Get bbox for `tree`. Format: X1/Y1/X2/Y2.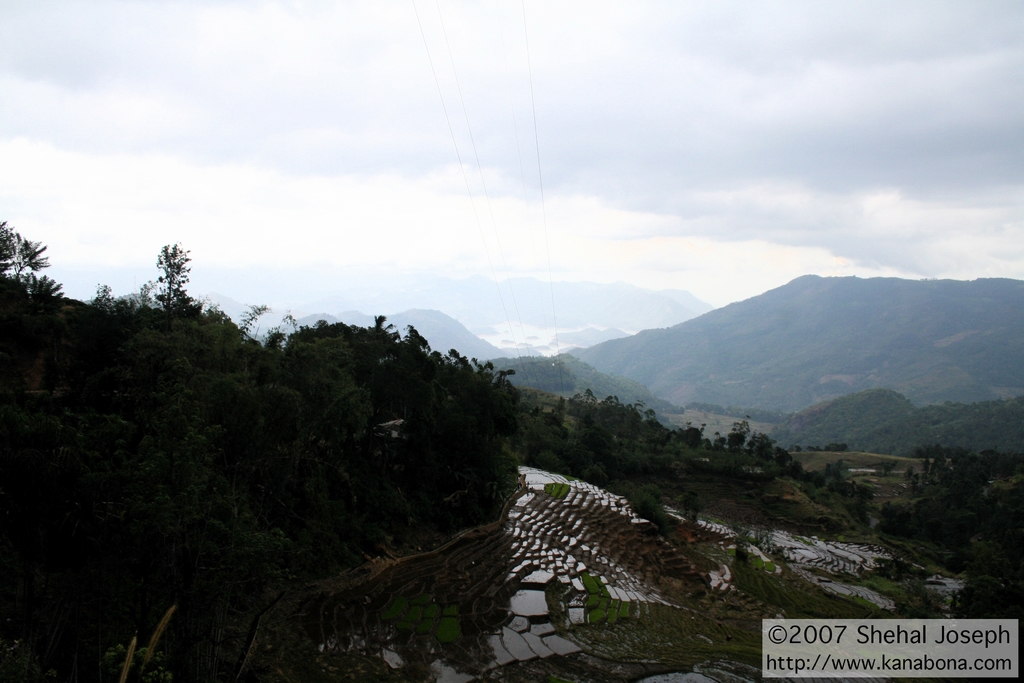
843/487/872/529.
